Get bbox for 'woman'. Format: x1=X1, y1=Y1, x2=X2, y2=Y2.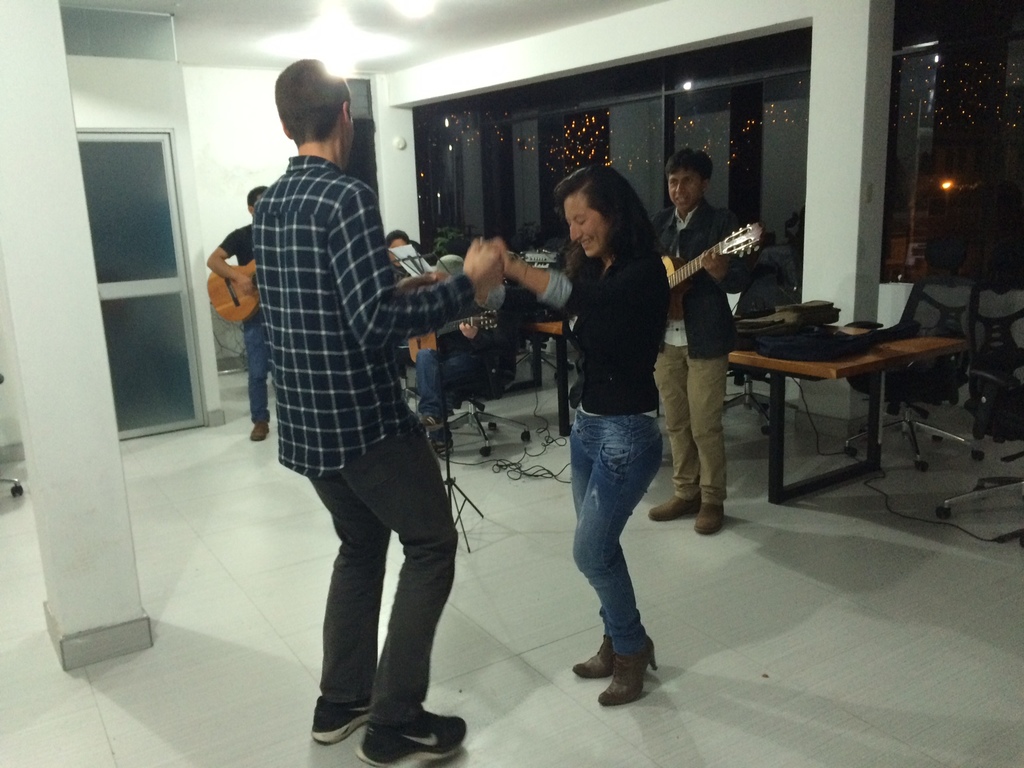
x1=484, y1=165, x2=683, y2=715.
